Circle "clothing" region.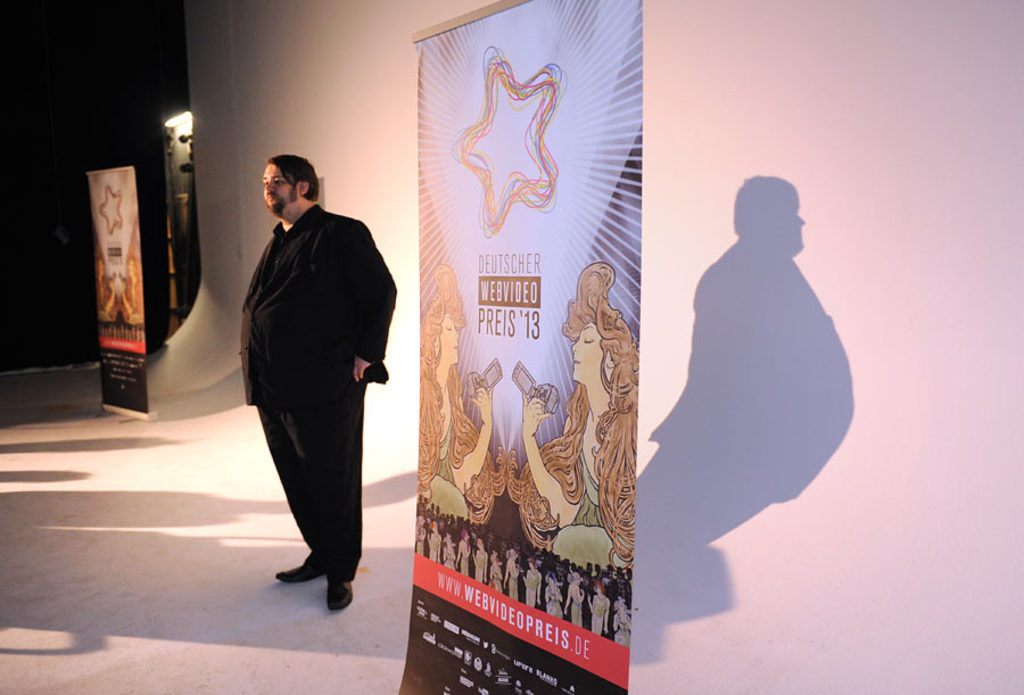
Region: box(562, 586, 585, 623).
